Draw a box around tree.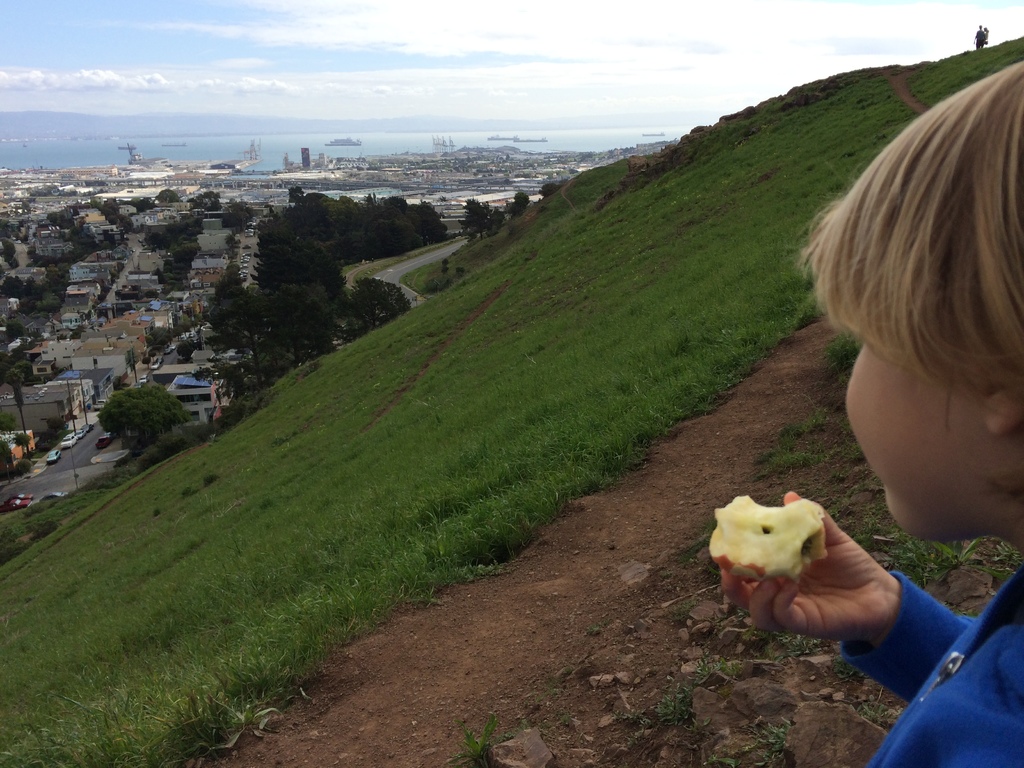
bbox(0, 220, 24, 268).
